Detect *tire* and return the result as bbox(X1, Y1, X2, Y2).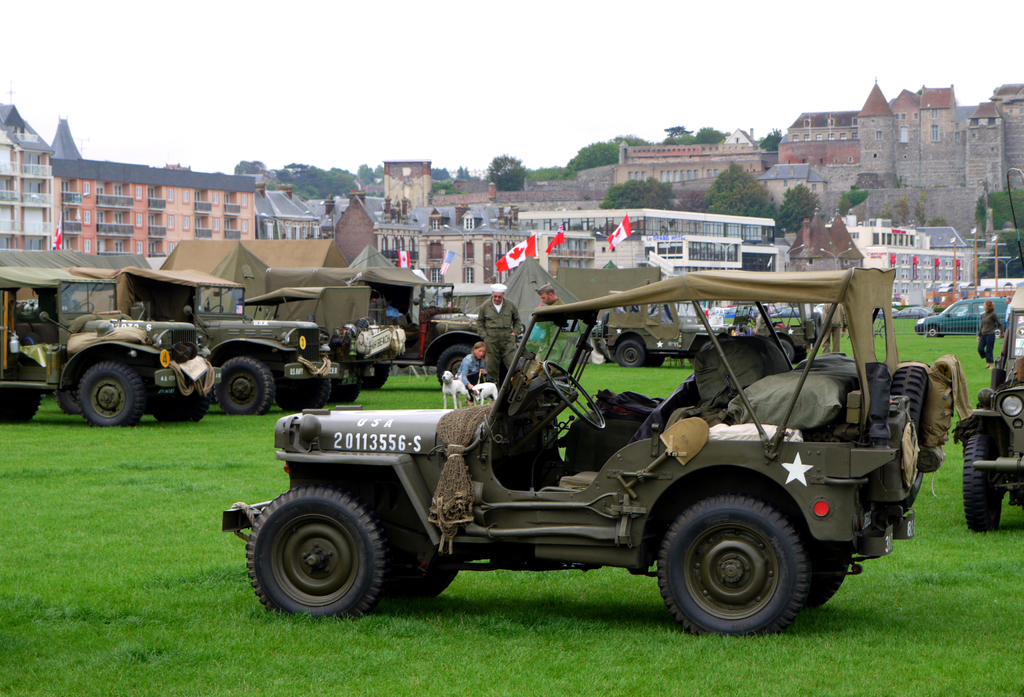
bbox(276, 366, 333, 414).
